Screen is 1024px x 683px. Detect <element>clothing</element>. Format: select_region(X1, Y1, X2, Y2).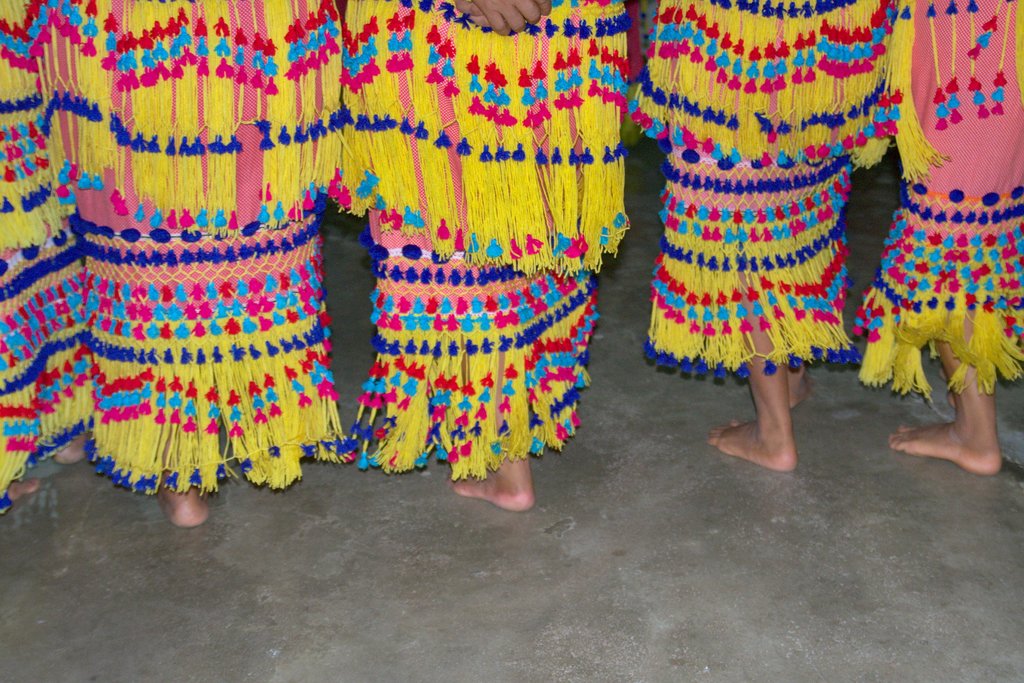
select_region(629, 6, 932, 399).
